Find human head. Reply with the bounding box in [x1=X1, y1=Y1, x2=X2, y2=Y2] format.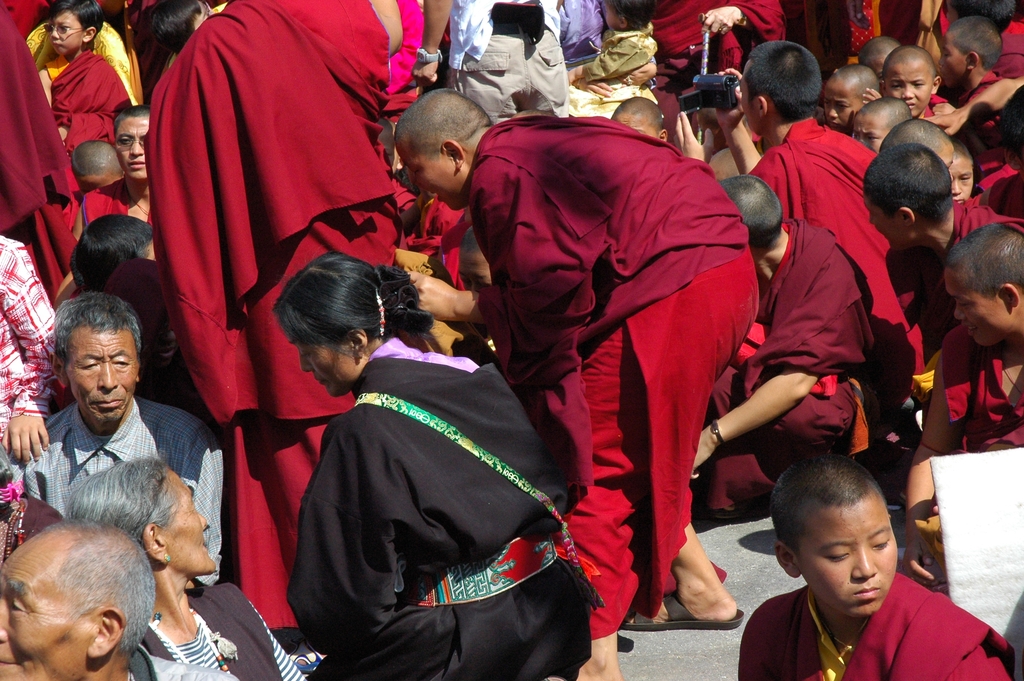
[x1=60, y1=449, x2=211, y2=574].
